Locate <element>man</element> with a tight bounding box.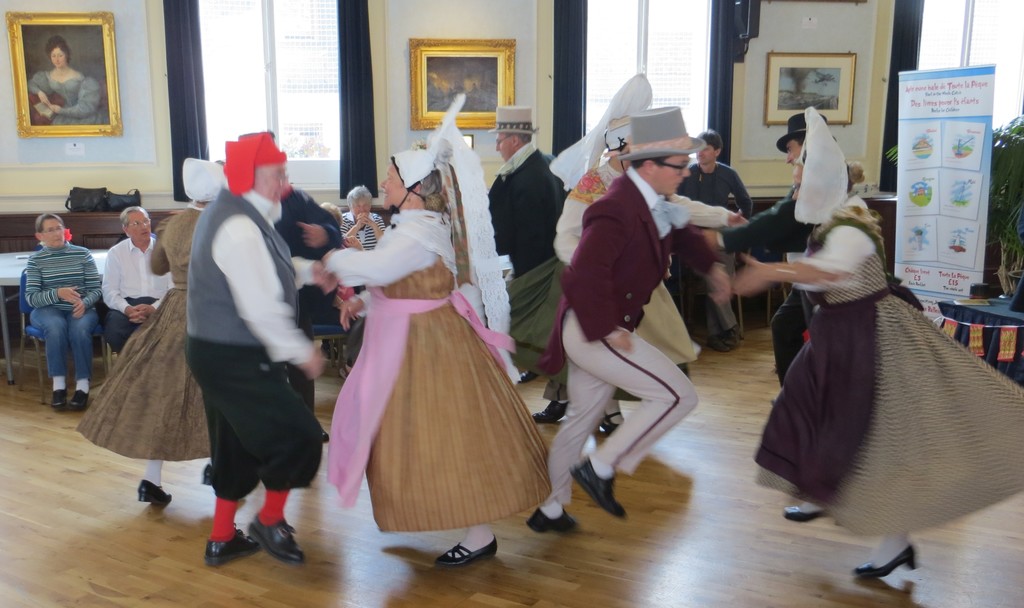
{"x1": 476, "y1": 103, "x2": 577, "y2": 424}.
